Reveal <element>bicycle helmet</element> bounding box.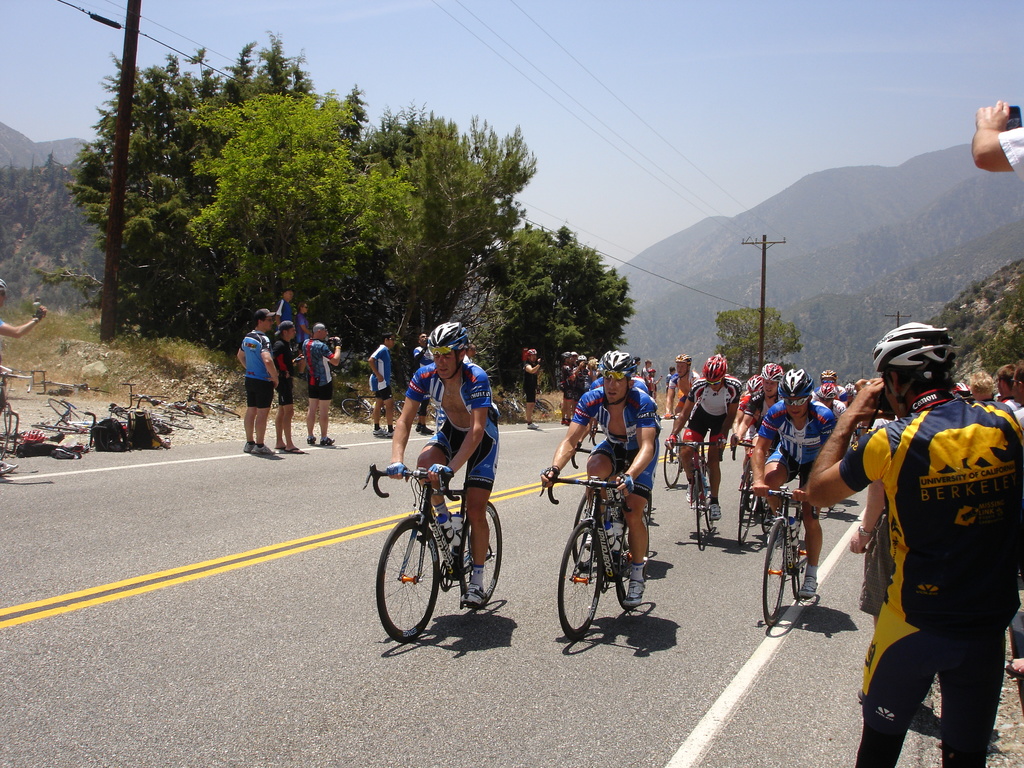
Revealed: locate(815, 383, 842, 401).
